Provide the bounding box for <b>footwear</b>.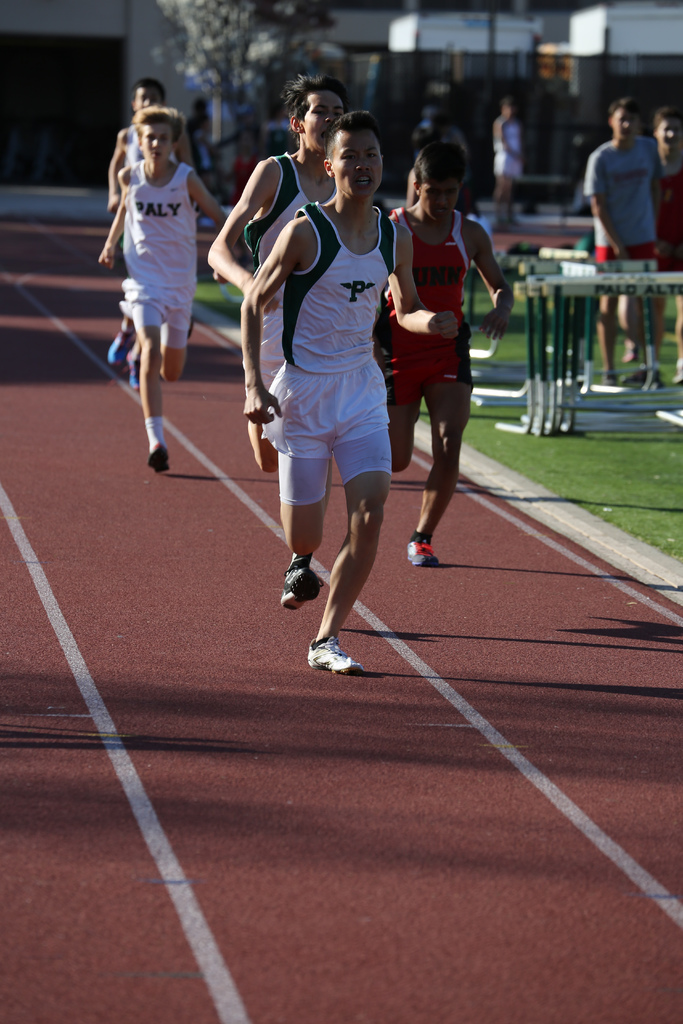
104, 326, 136, 366.
